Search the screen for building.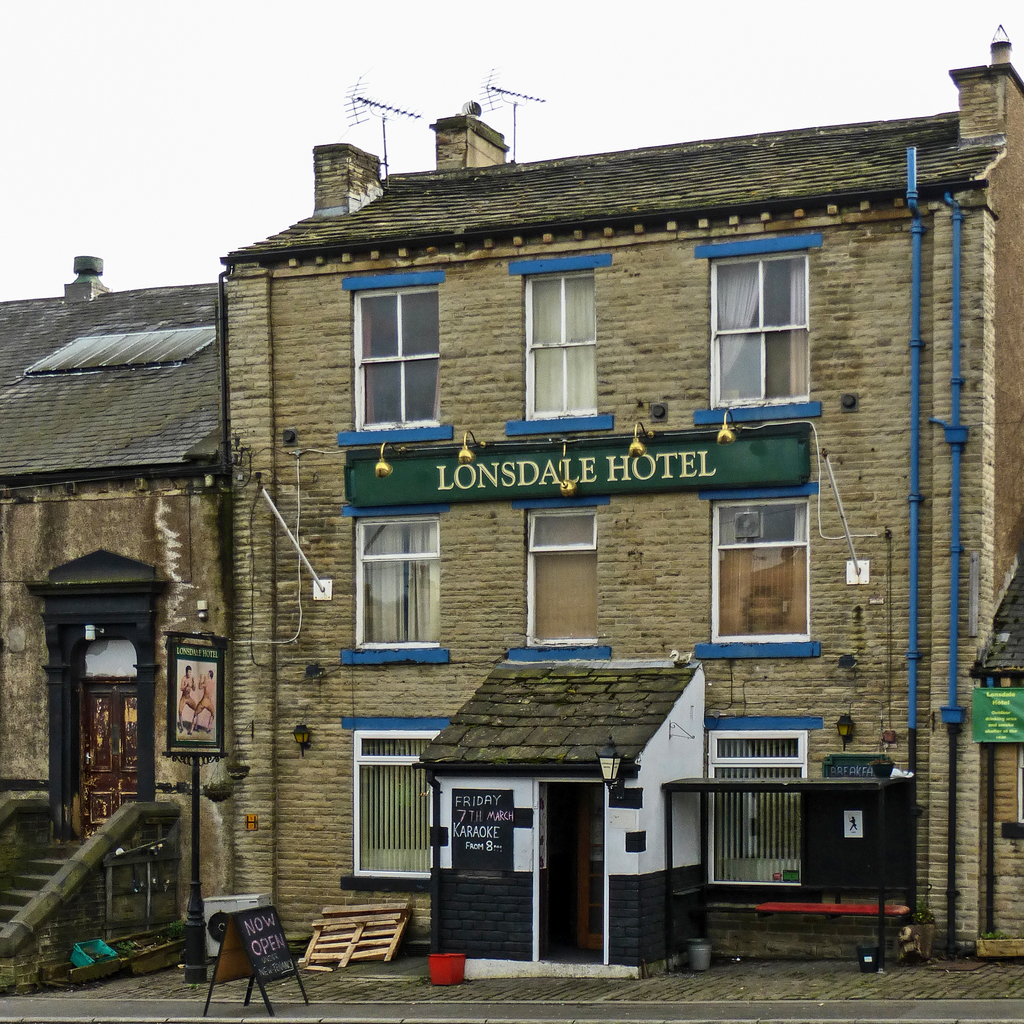
Found at left=221, top=28, right=1023, bottom=958.
